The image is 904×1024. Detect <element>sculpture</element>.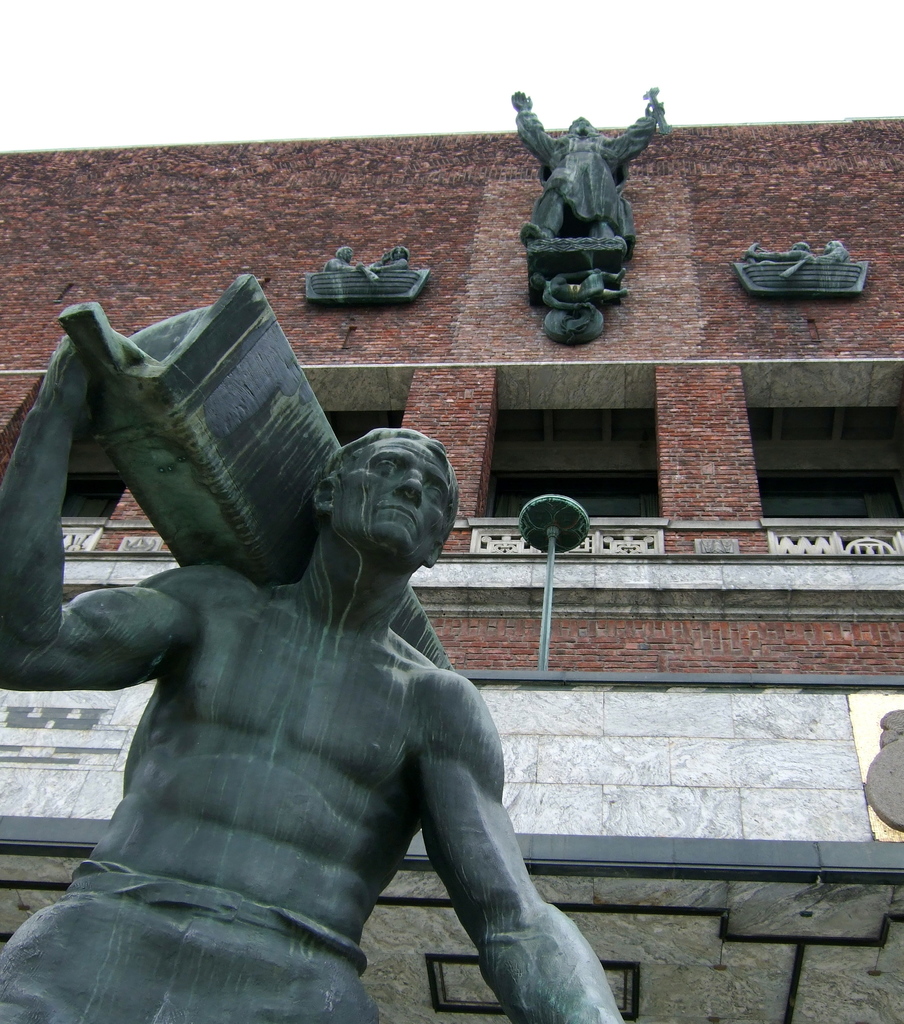
Detection: [0,269,622,1023].
